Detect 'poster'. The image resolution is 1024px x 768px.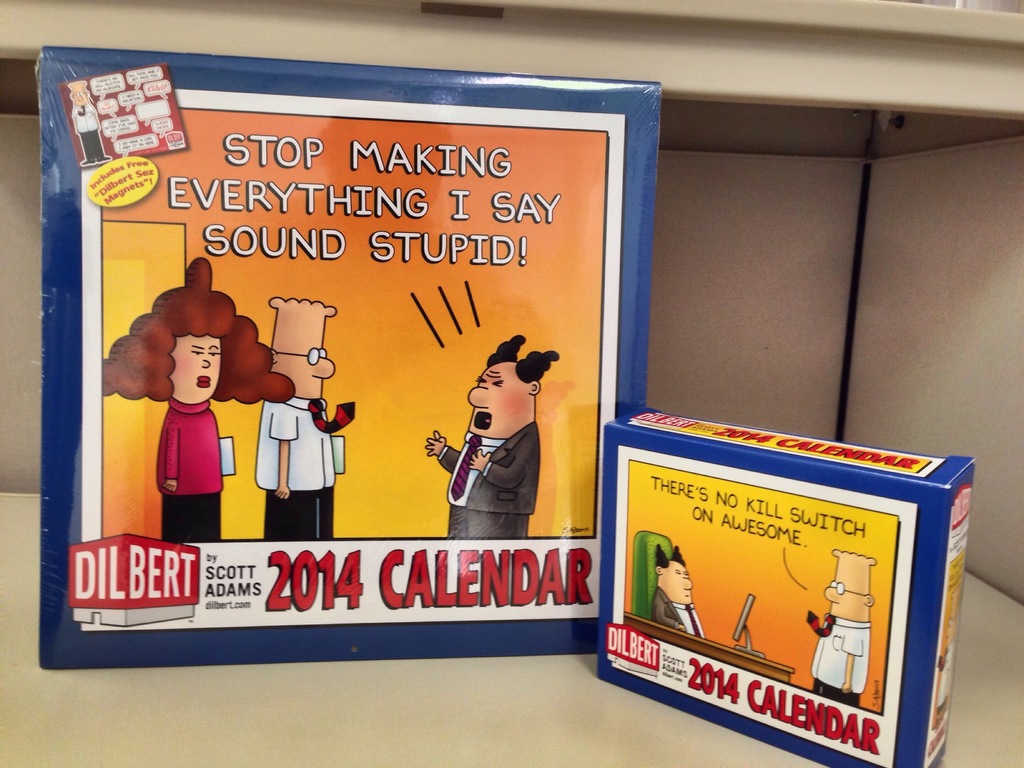
box=[60, 78, 622, 641].
